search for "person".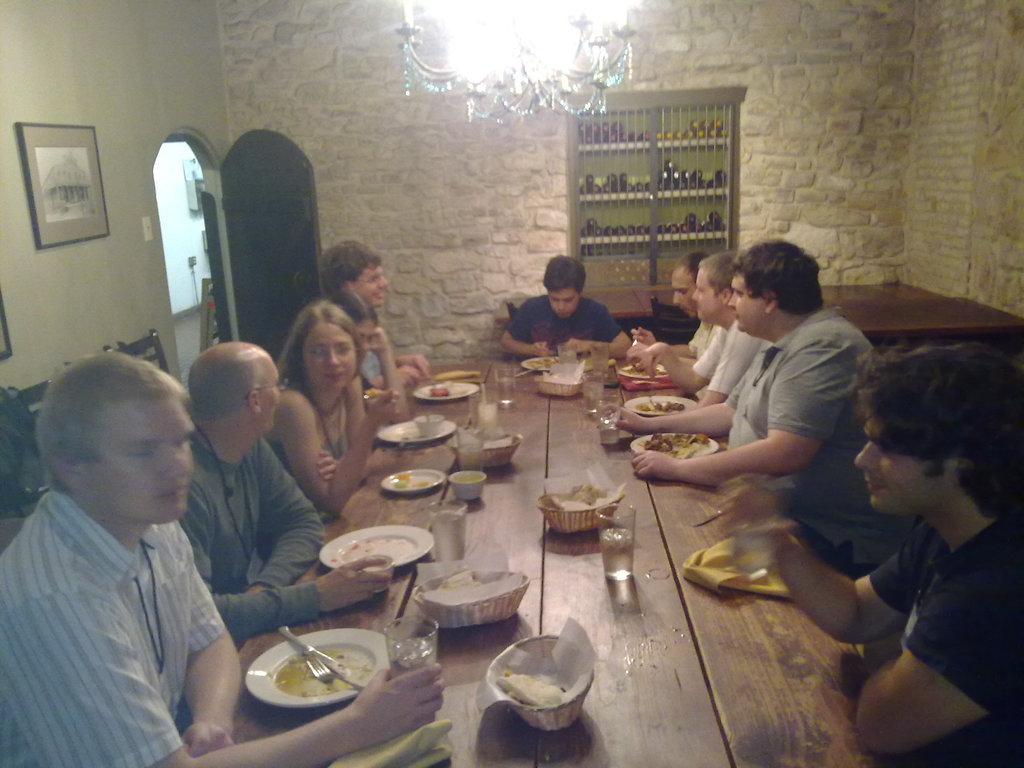
Found at <box>723,331,1023,764</box>.
